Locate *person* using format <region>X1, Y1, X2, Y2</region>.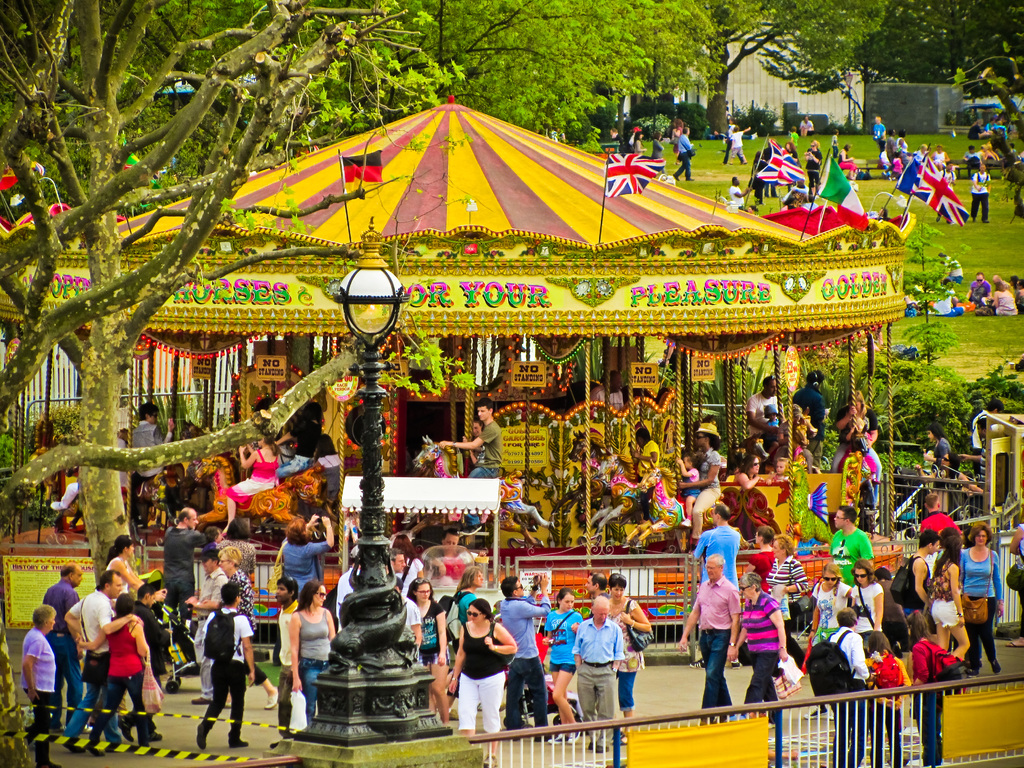
<region>734, 573, 785, 726</region>.
